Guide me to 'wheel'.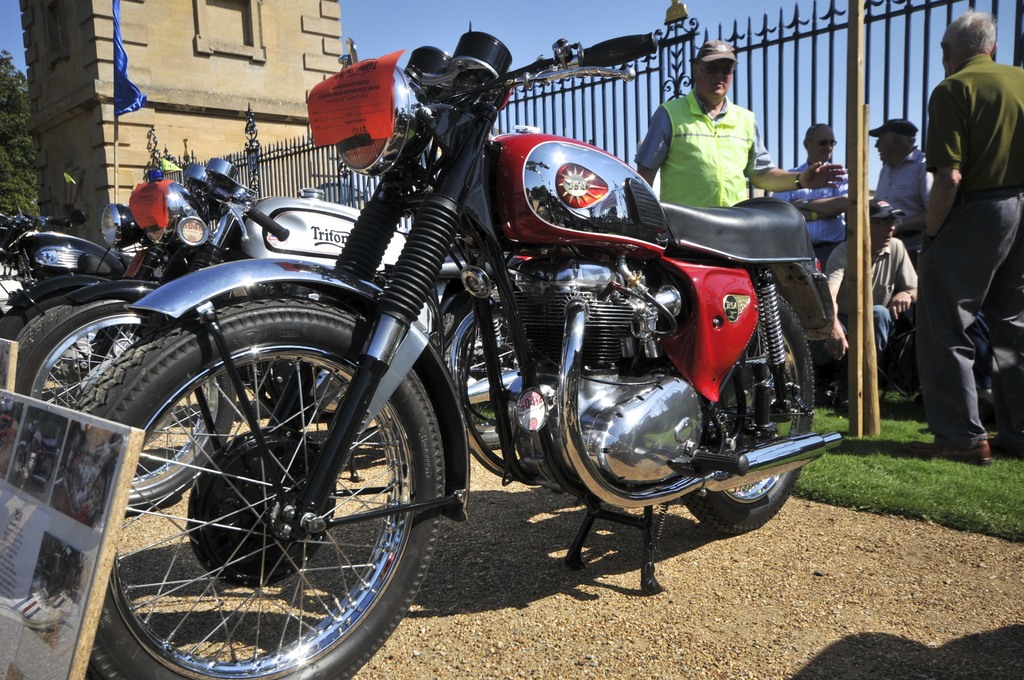
Guidance: <bbox>55, 315, 453, 663</bbox>.
